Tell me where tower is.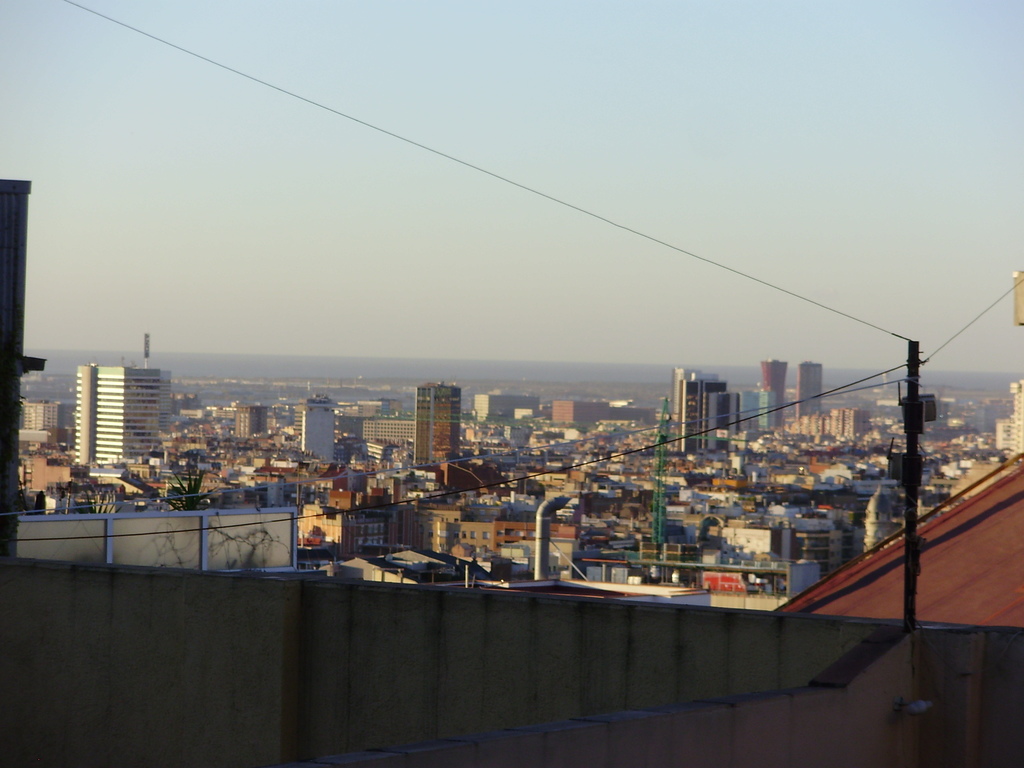
tower is at Rect(756, 355, 784, 431).
